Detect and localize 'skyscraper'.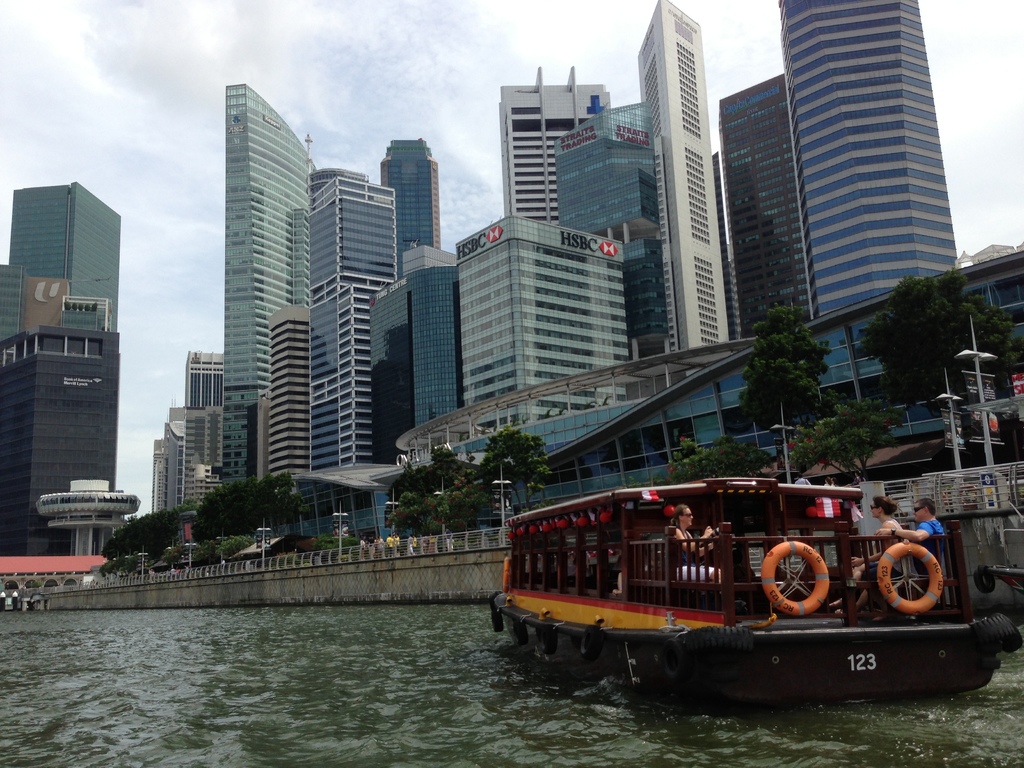
Localized at x1=305 y1=161 x2=403 y2=473.
